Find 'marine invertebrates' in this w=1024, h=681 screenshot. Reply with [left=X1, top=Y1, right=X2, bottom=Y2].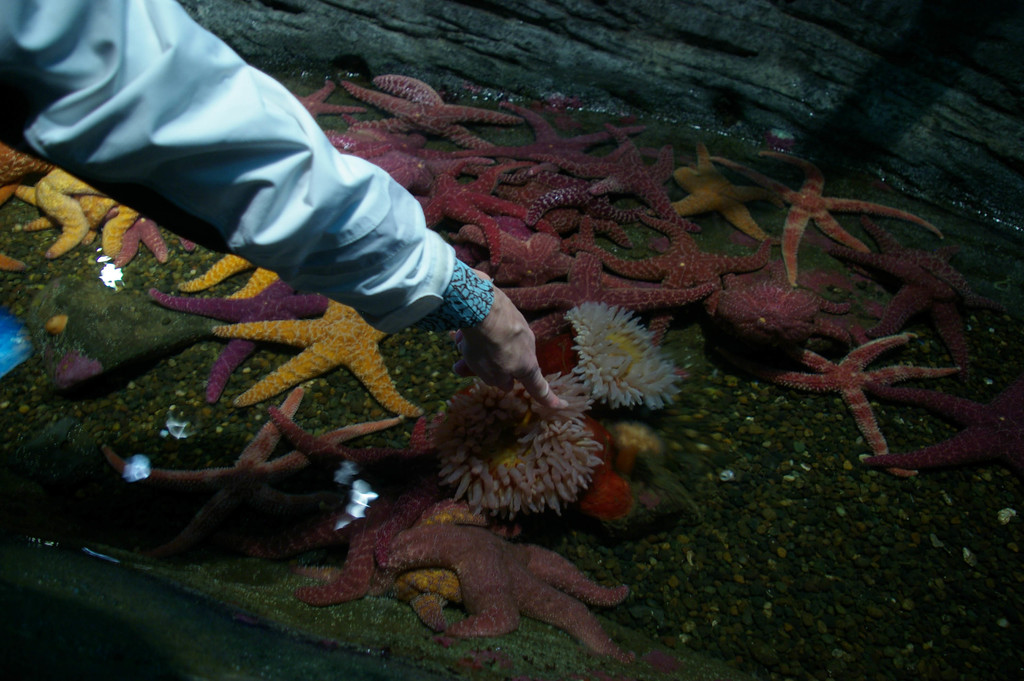
[left=414, top=167, right=548, bottom=250].
